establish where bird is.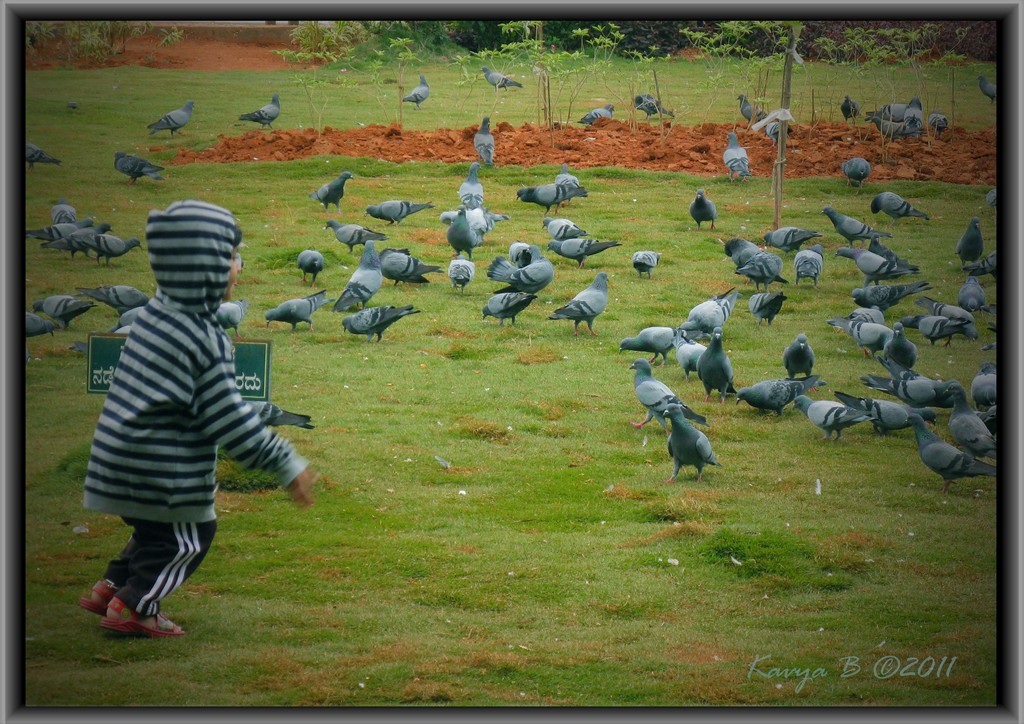
Established at region(538, 217, 593, 241).
